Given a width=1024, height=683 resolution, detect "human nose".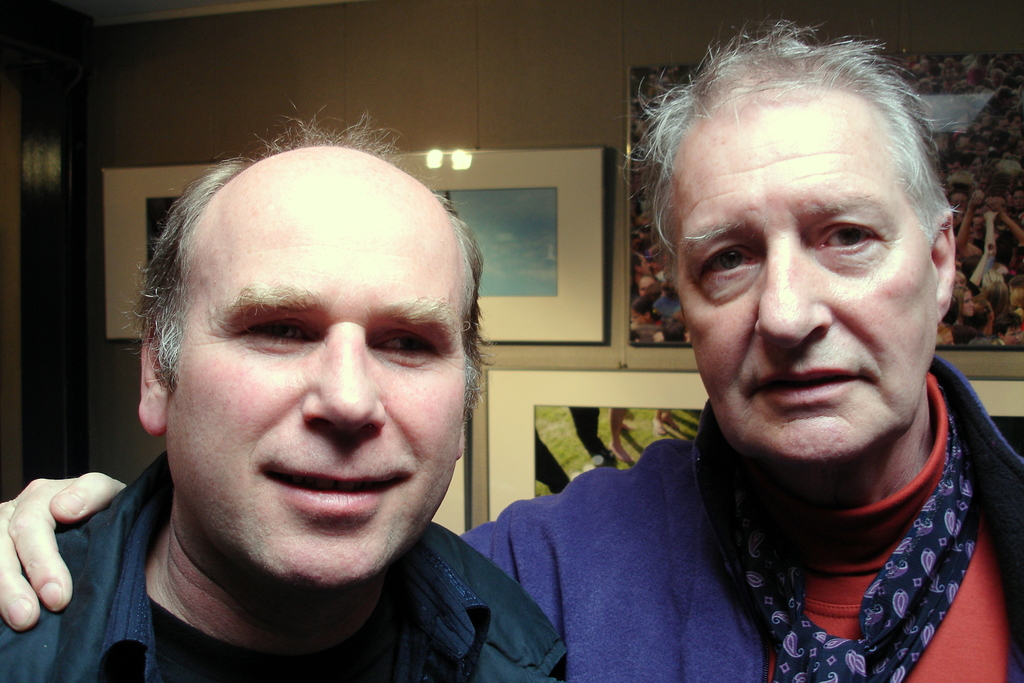
left=301, top=324, right=384, bottom=433.
